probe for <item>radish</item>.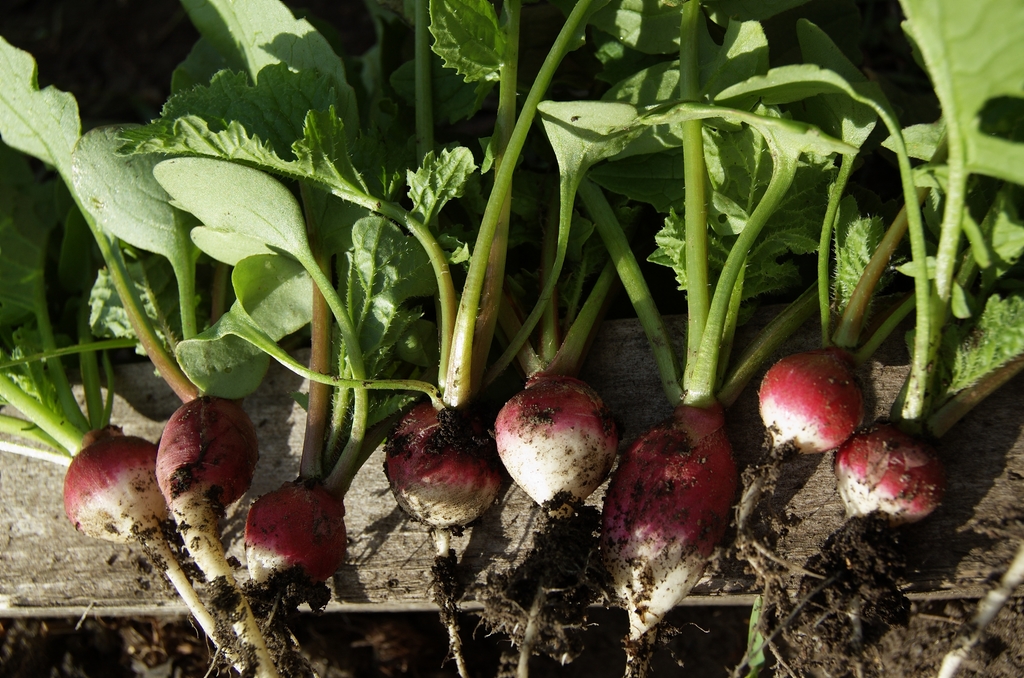
Probe result: 168, 4, 436, 677.
